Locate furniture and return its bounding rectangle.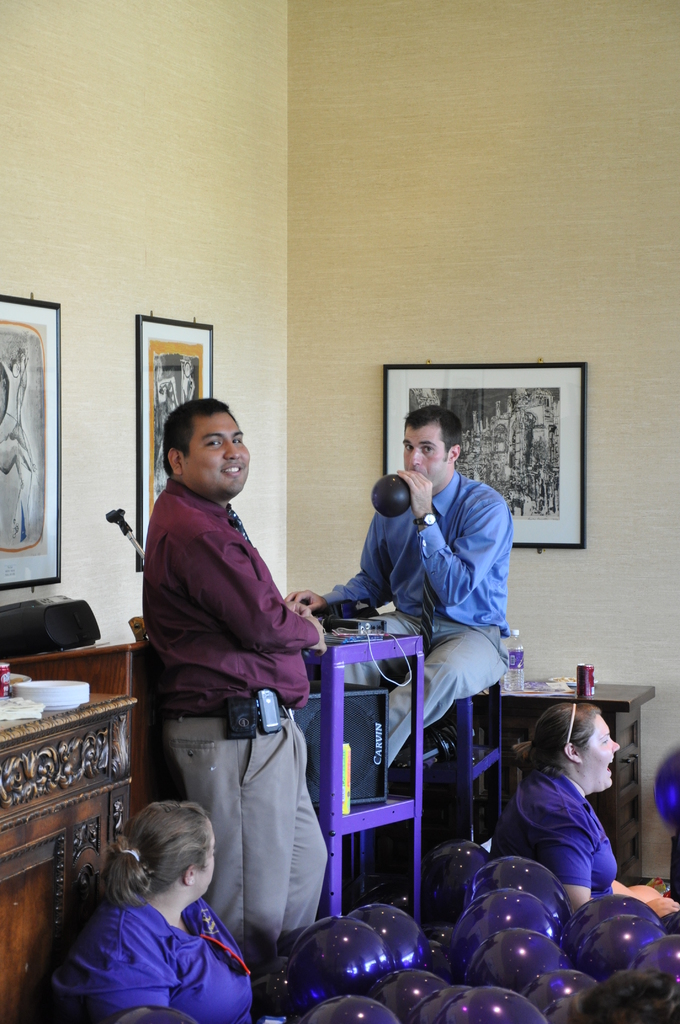
bbox=(0, 694, 144, 1023).
